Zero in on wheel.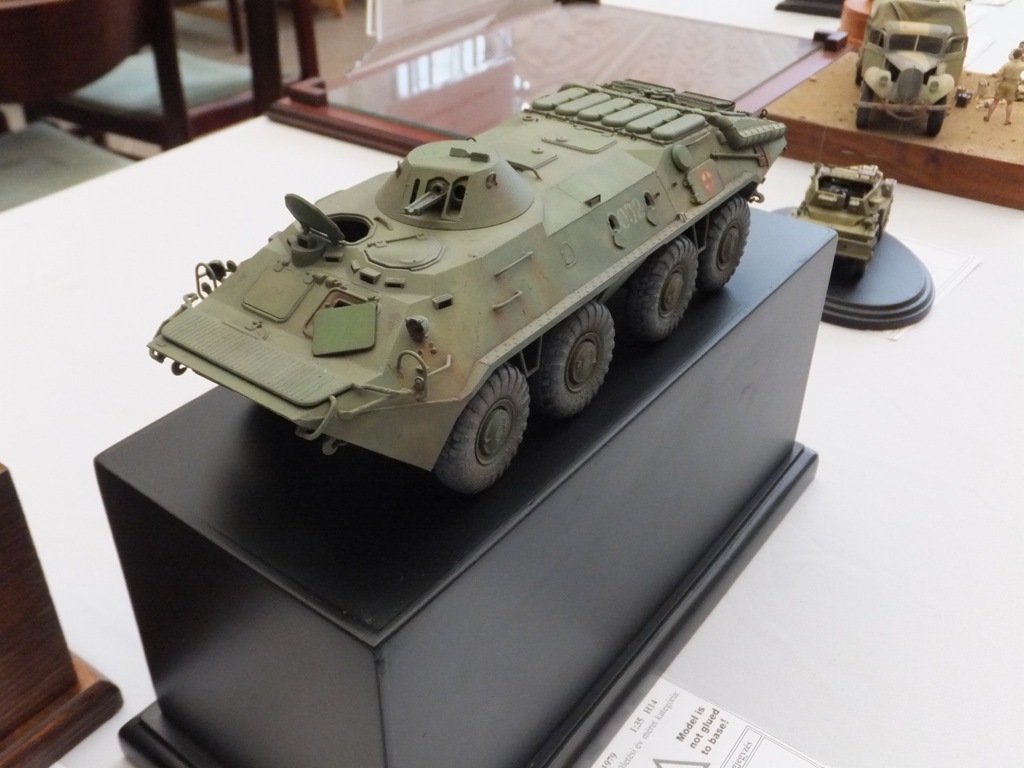
Zeroed in: locate(876, 219, 886, 241).
